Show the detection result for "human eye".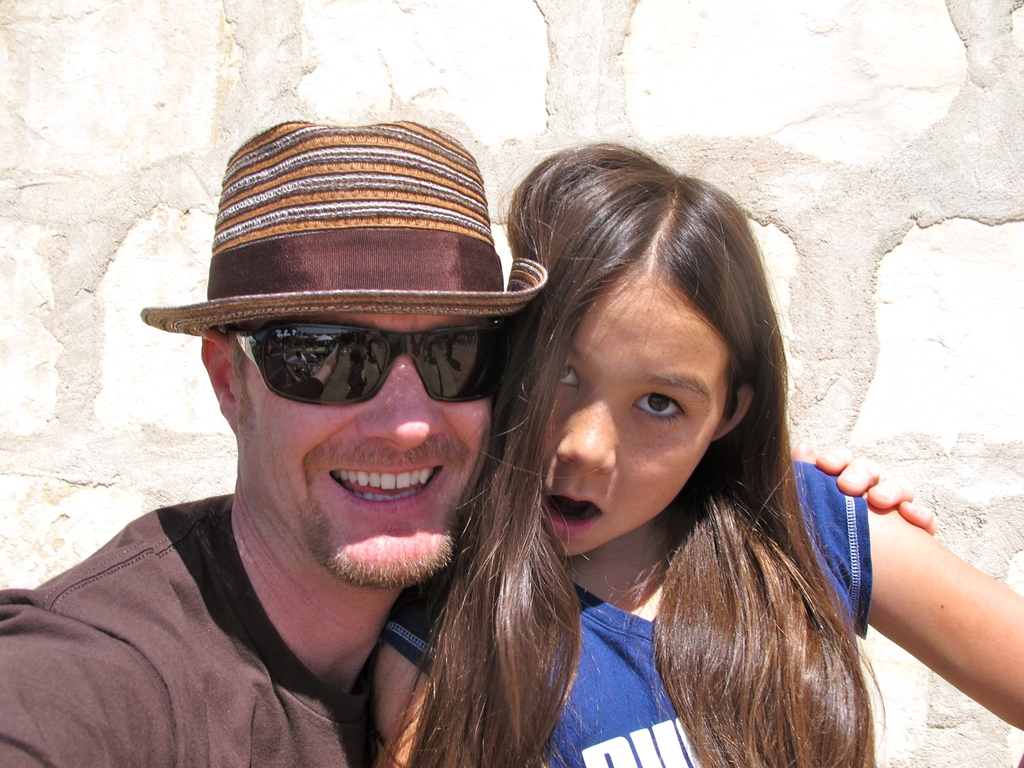
(left=558, top=358, right=589, bottom=393).
